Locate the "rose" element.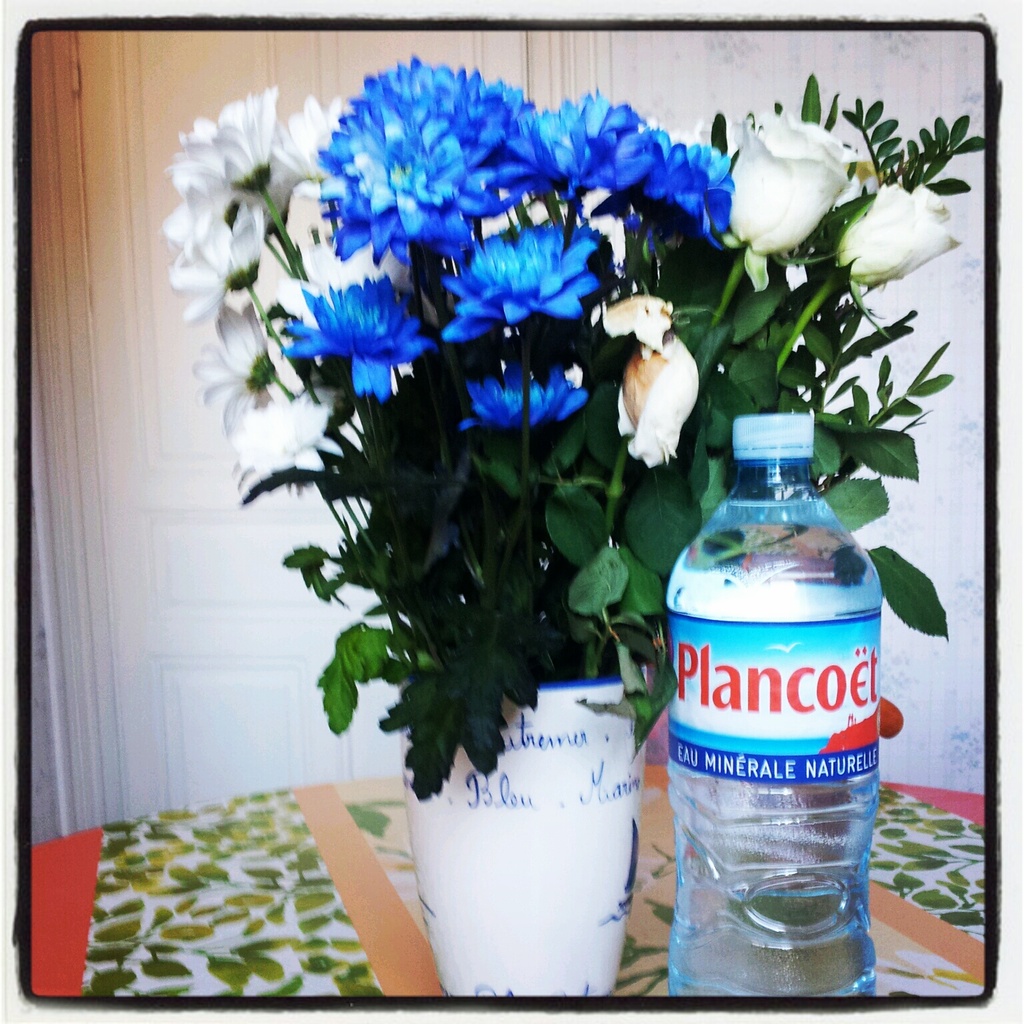
Element bbox: 725, 105, 869, 256.
